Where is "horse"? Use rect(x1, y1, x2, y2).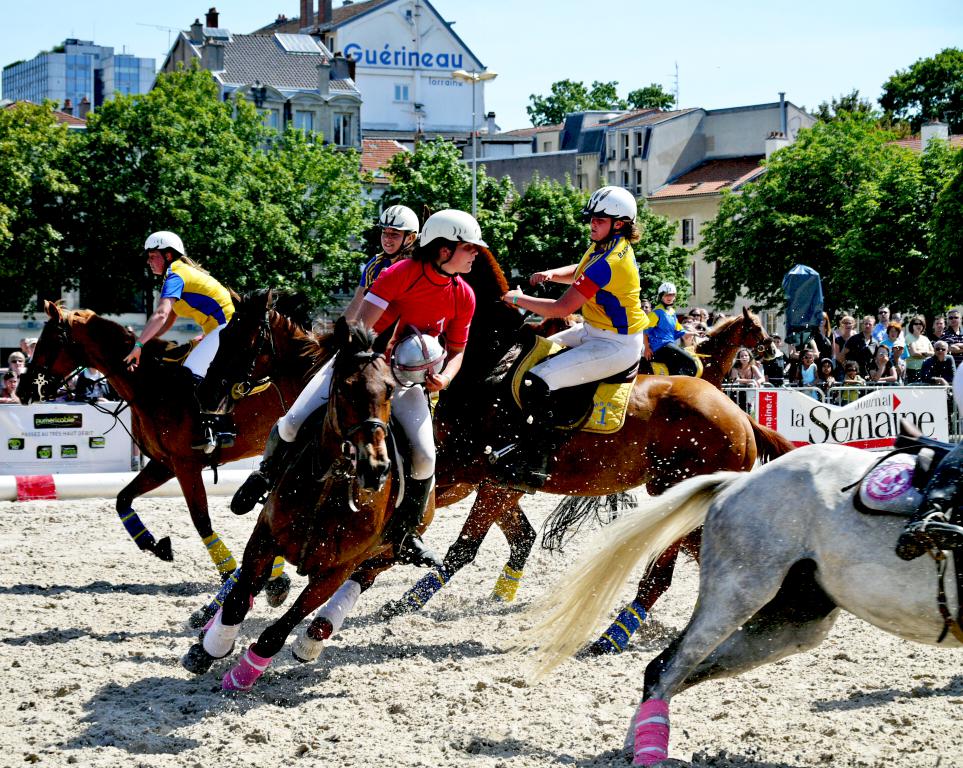
rect(638, 305, 785, 391).
